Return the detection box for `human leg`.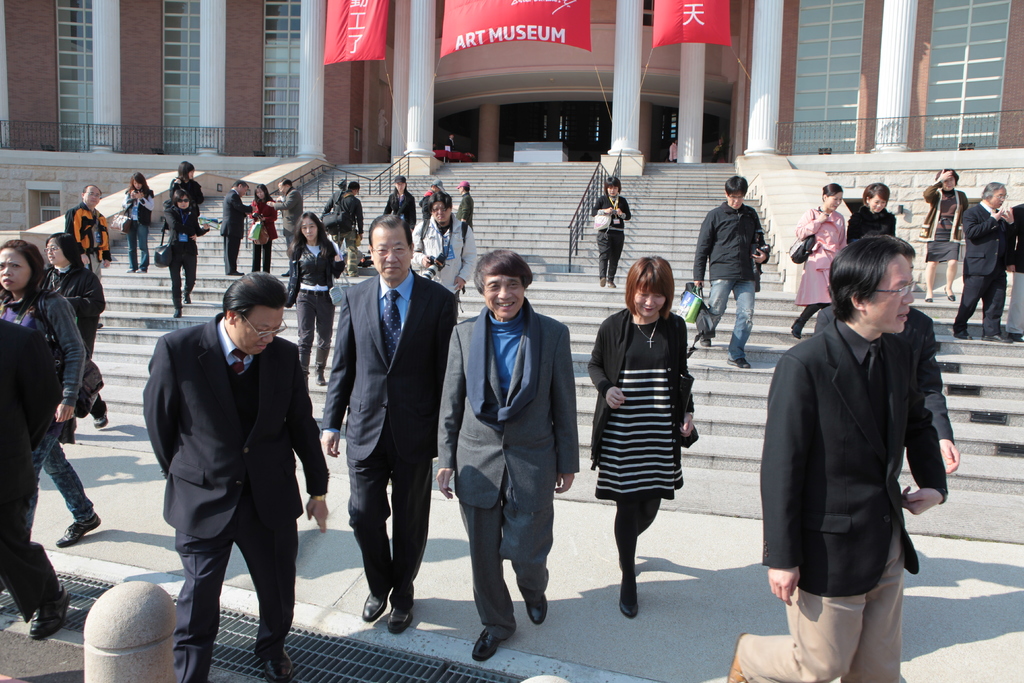
x1=791 y1=300 x2=824 y2=340.
